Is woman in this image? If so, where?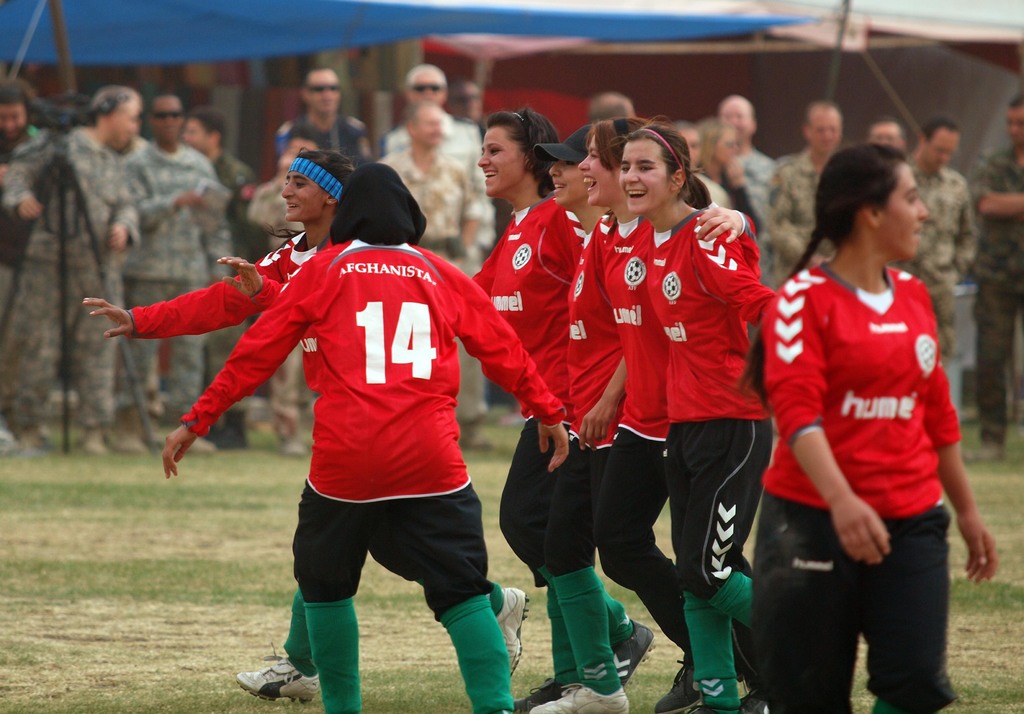
Yes, at box(594, 123, 787, 713).
